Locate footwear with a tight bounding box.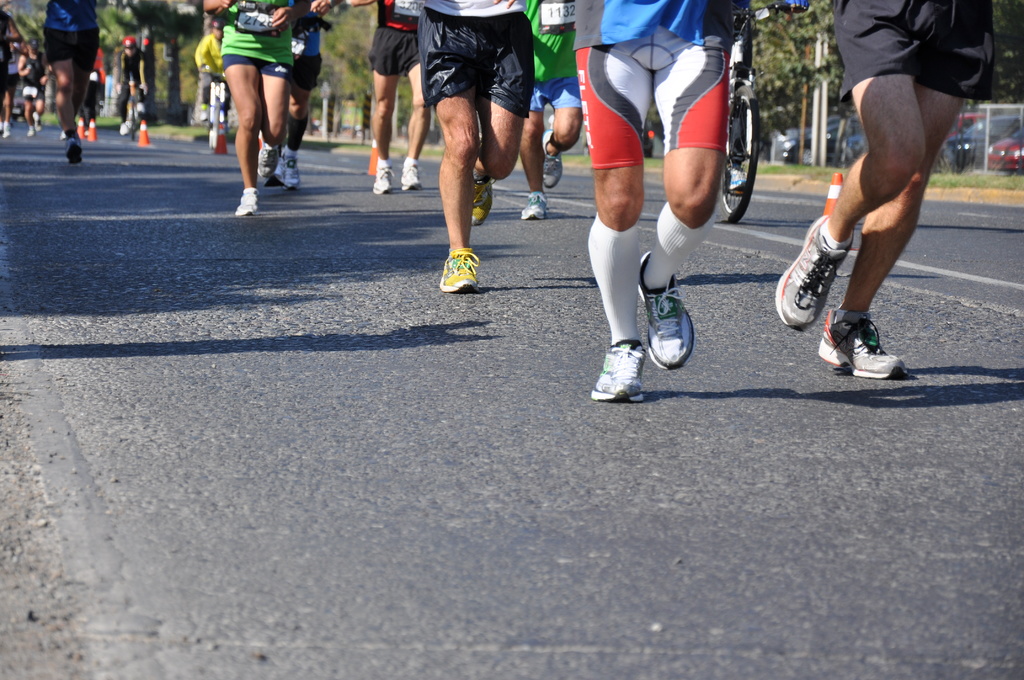
833 304 911 376.
